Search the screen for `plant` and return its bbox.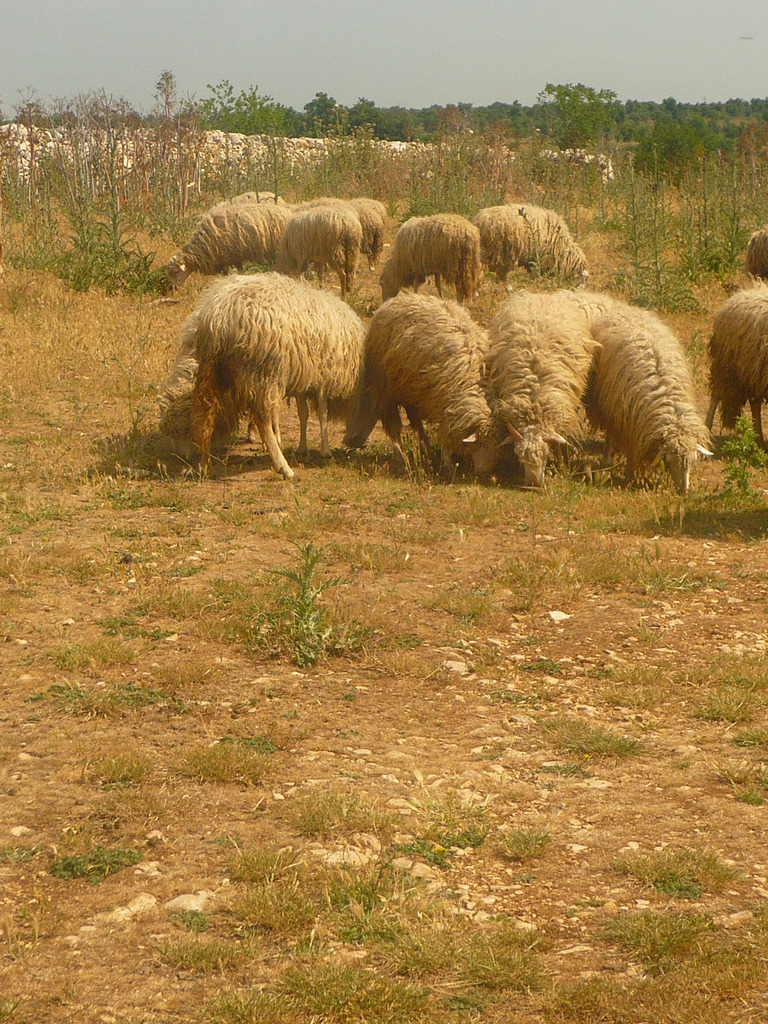
Found: 70, 748, 170, 792.
